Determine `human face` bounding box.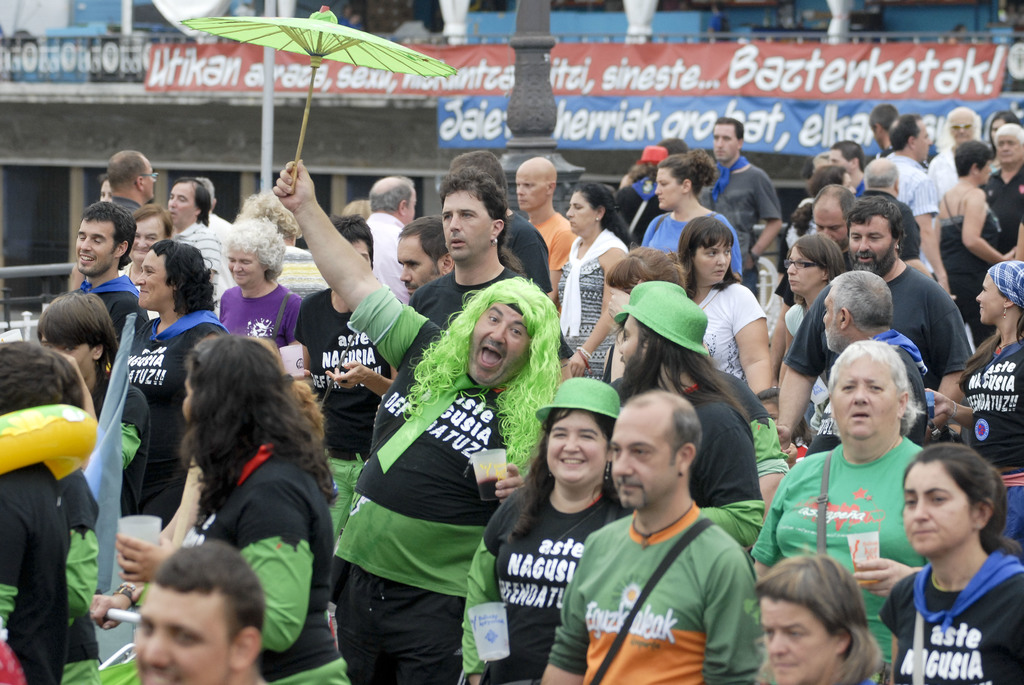
Determined: [left=399, top=233, right=440, bottom=298].
